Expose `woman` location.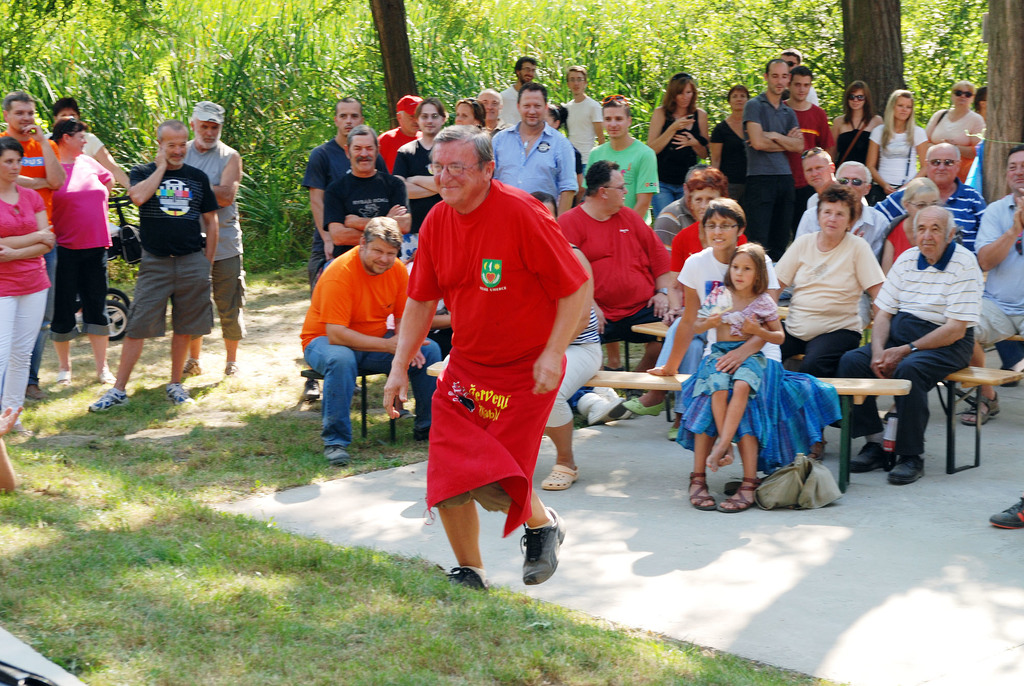
Exposed at pyautogui.locateOnScreen(884, 175, 1004, 425).
